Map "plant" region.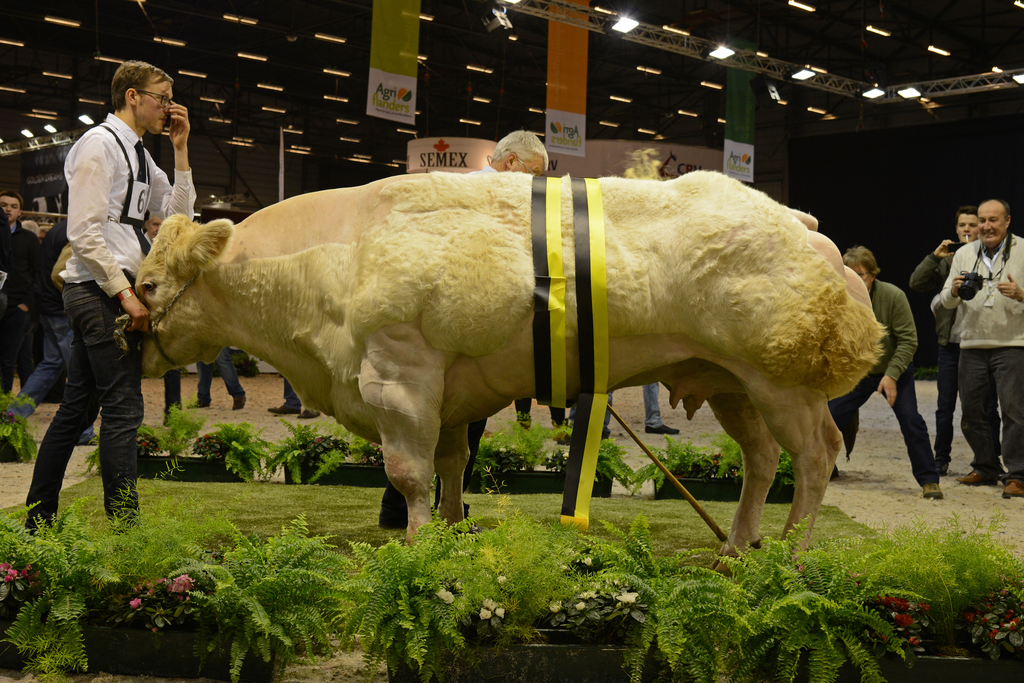
Mapped to (left=463, top=413, right=570, bottom=470).
